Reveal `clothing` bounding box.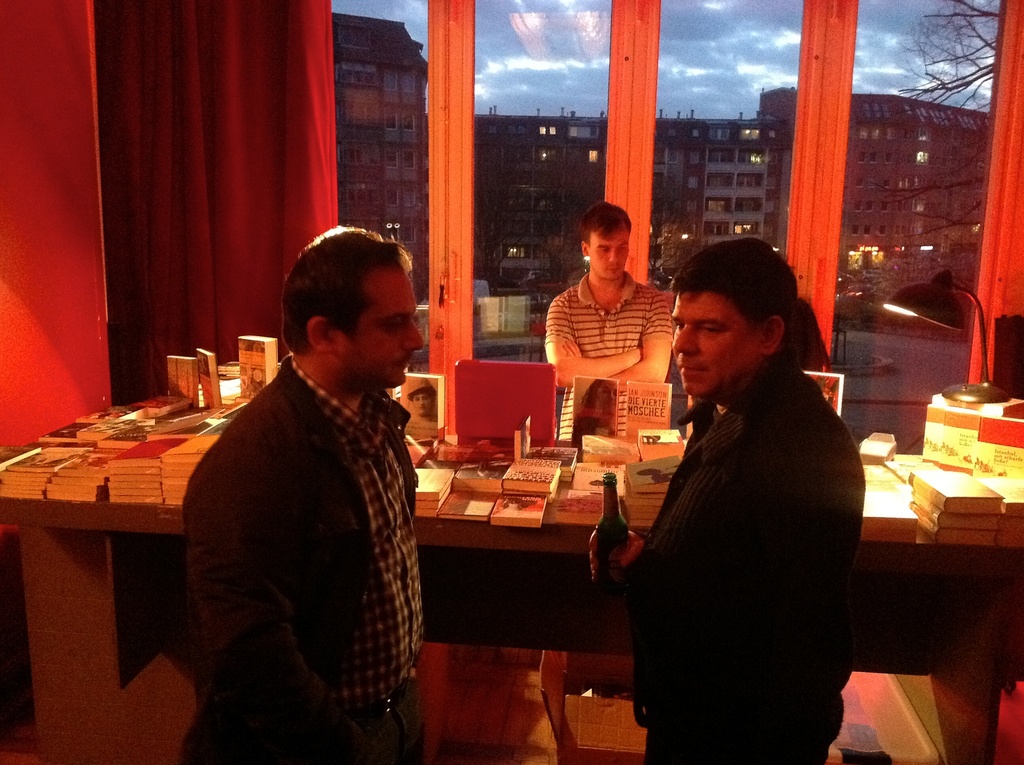
Revealed: (left=545, top=269, right=673, bottom=440).
